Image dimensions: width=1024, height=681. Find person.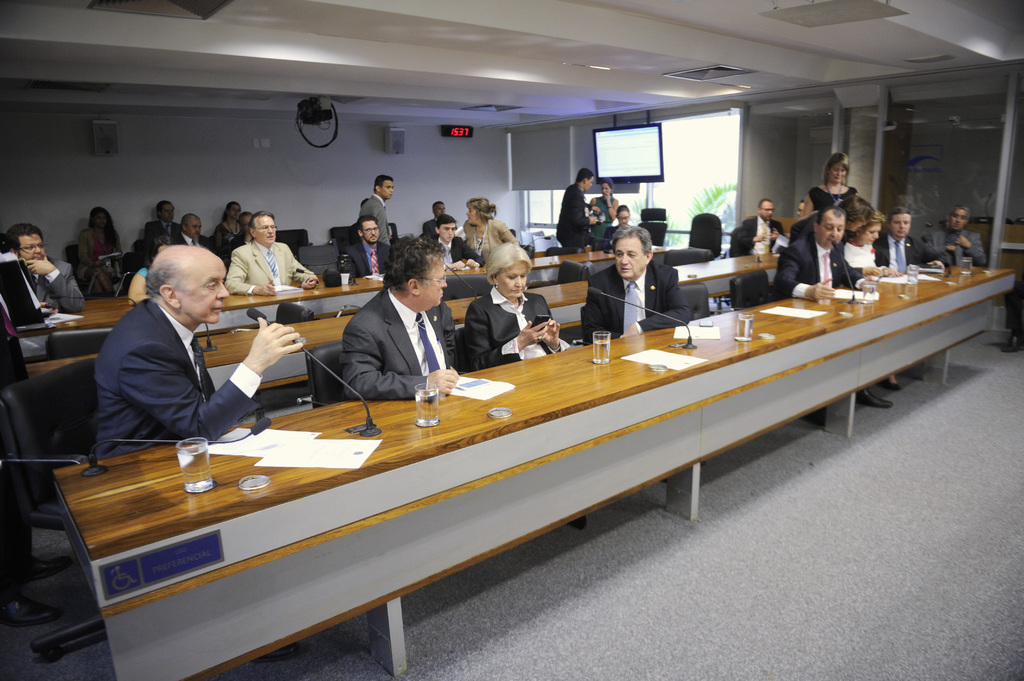
[808, 157, 869, 207].
